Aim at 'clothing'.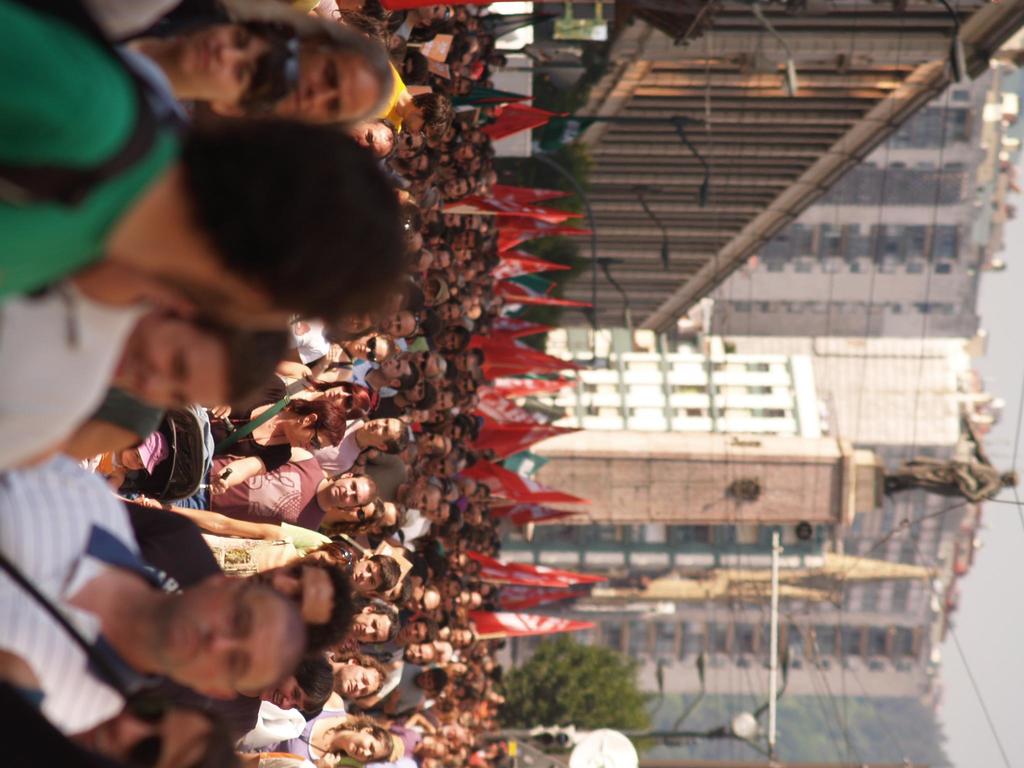
Aimed at region(0, 0, 177, 300).
